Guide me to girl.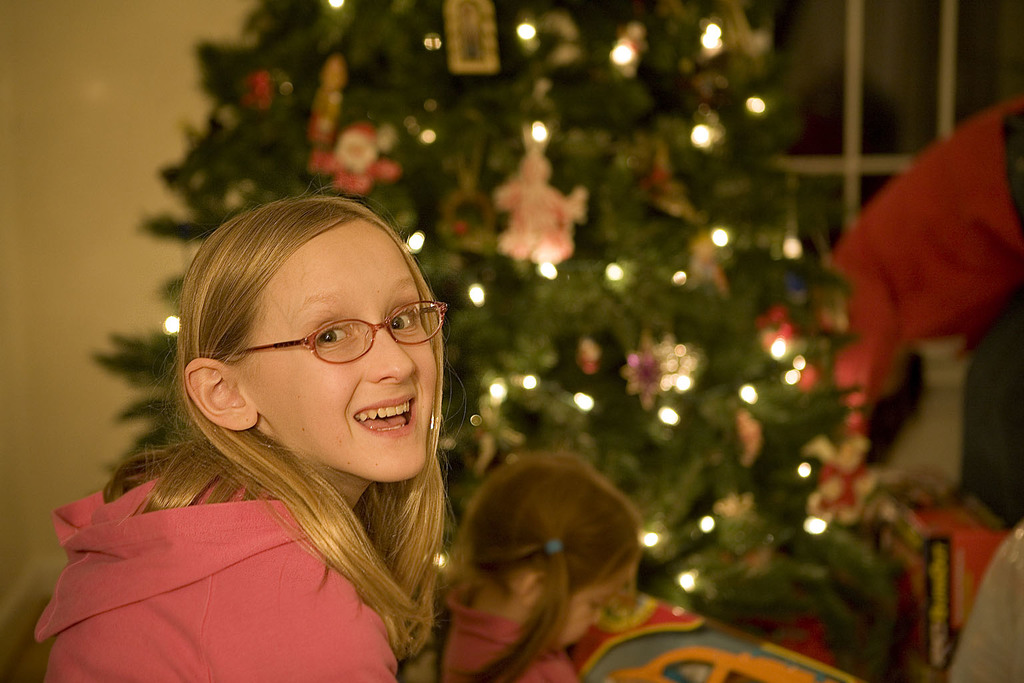
Guidance: x1=31, y1=194, x2=450, y2=682.
